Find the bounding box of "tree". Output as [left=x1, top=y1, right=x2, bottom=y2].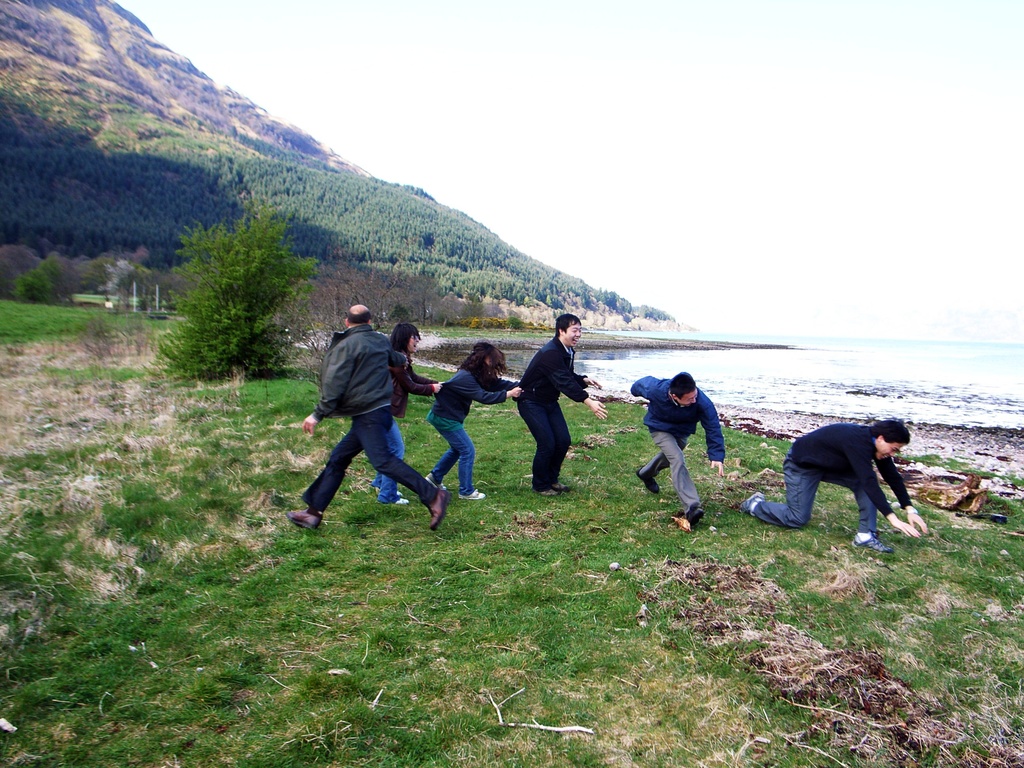
[left=118, top=250, right=156, bottom=311].
